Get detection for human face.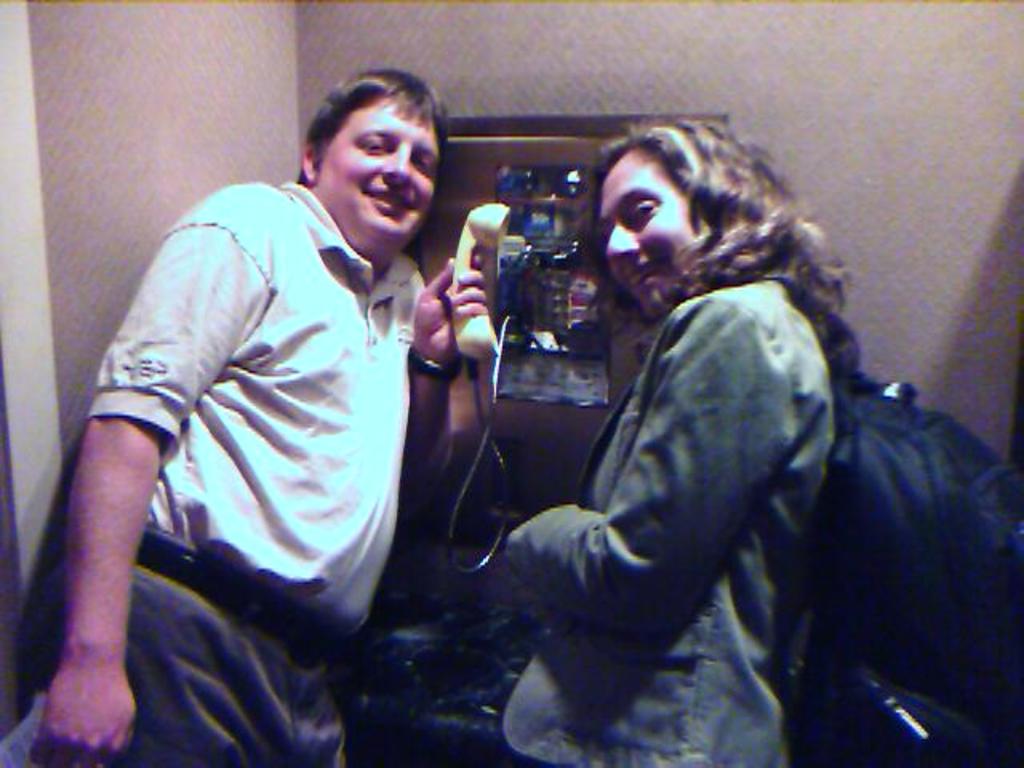
Detection: crop(595, 155, 699, 312).
